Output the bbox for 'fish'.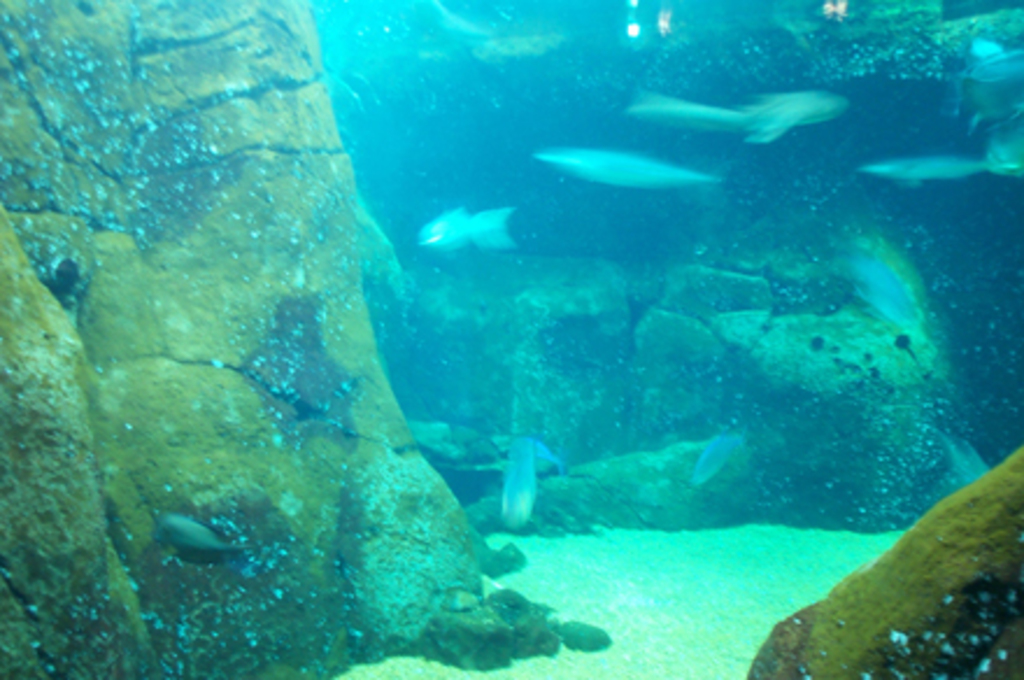
(left=624, top=93, right=847, bottom=140).
